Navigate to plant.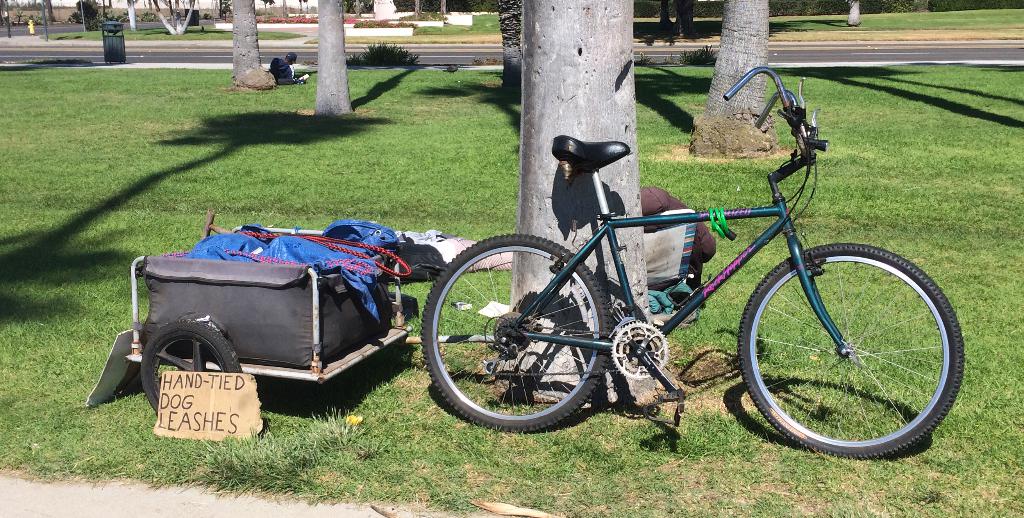
Navigation target: 307, 17, 332, 22.
